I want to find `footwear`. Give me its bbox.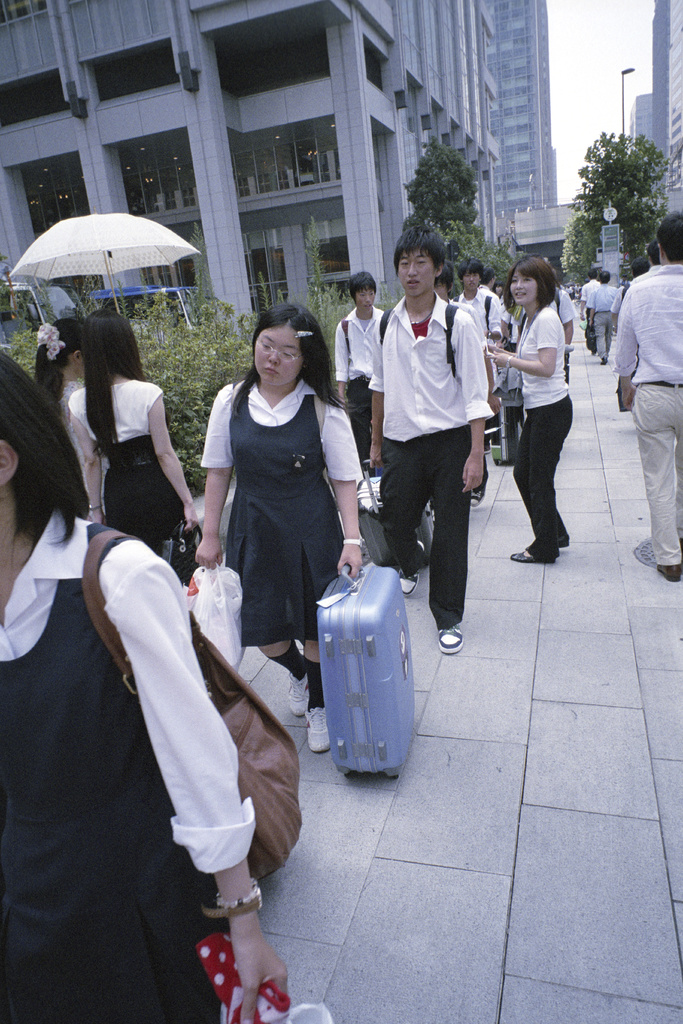
440:628:469:656.
